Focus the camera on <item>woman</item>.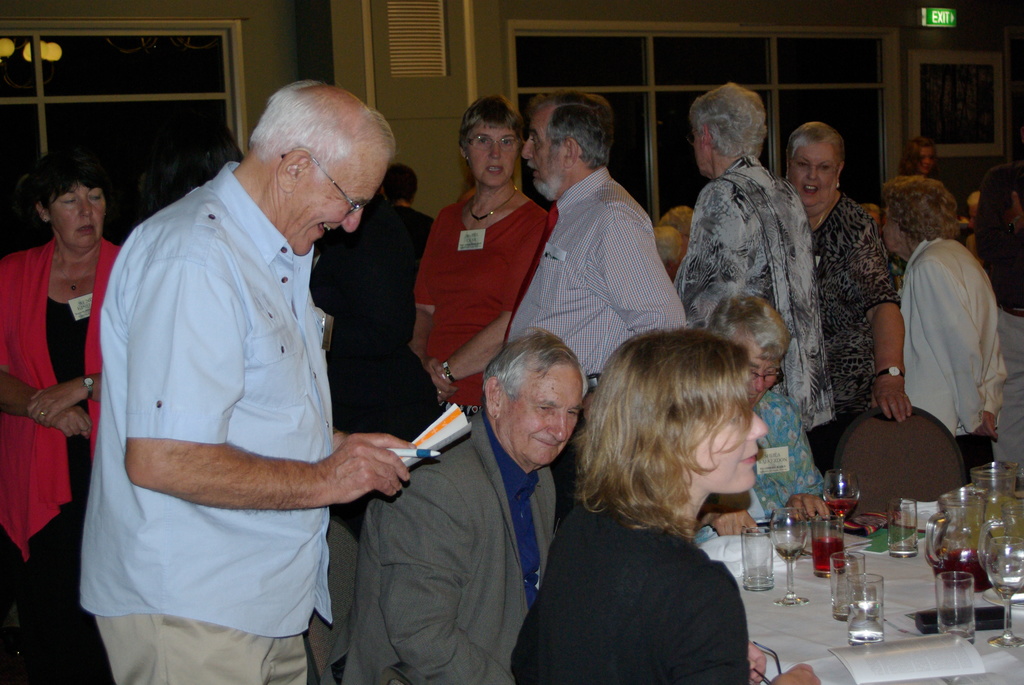
Focus region: {"x1": 675, "y1": 80, "x2": 836, "y2": 432}.
